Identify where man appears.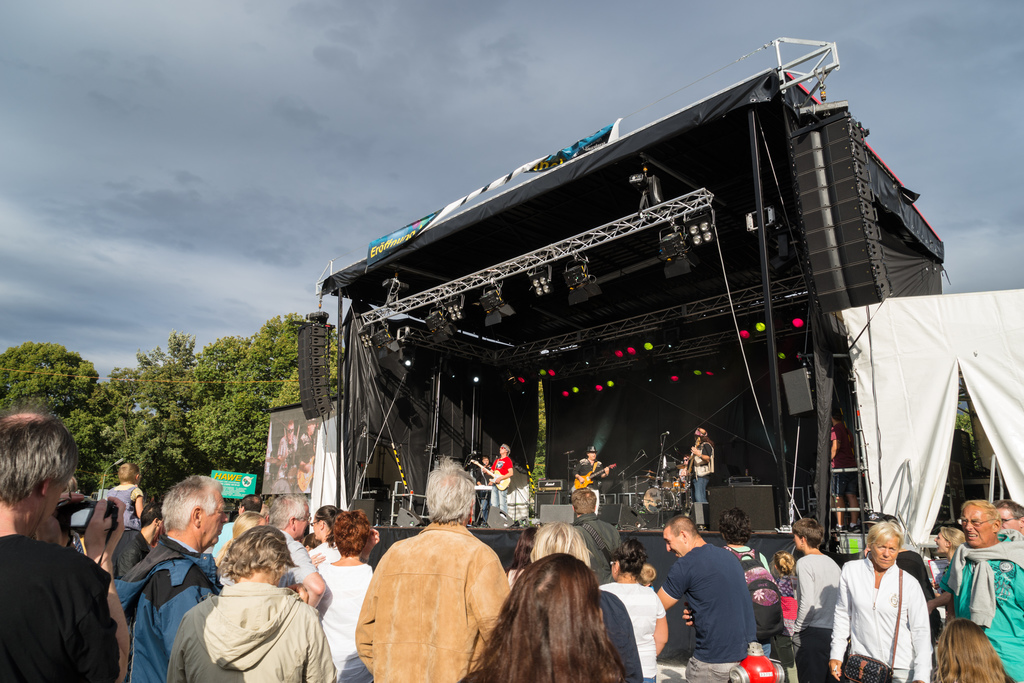
Appears at 568 444 611 515.
